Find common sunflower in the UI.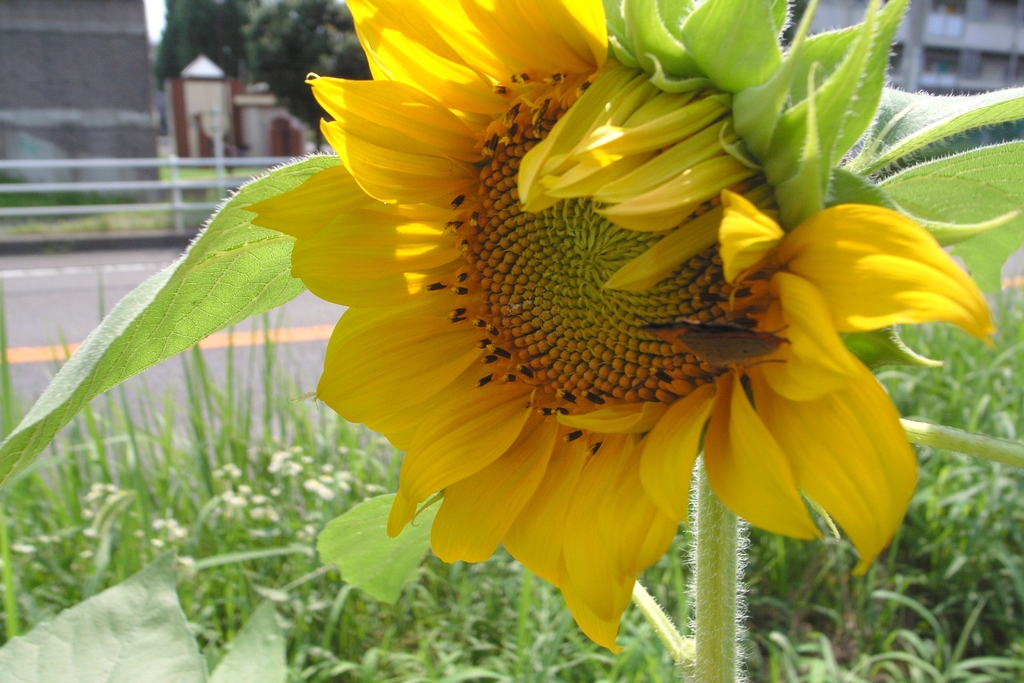
UI element at 239, 0, 998, 662.
